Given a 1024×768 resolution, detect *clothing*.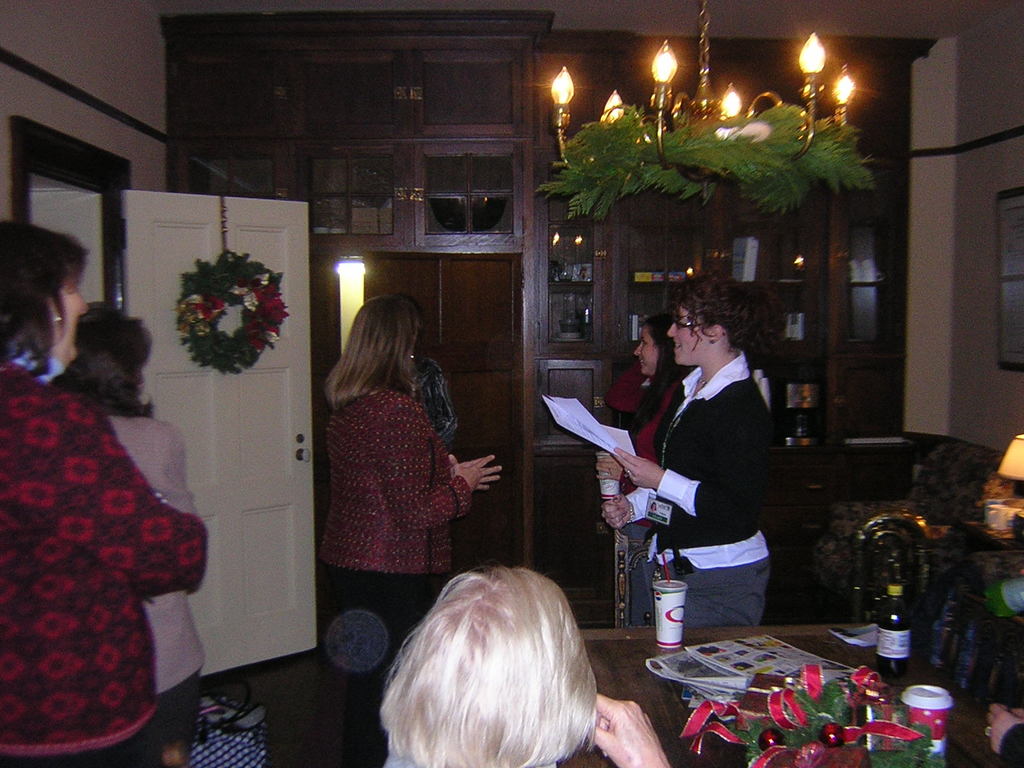
(left=637, top=307, right=781, bottom=639).
